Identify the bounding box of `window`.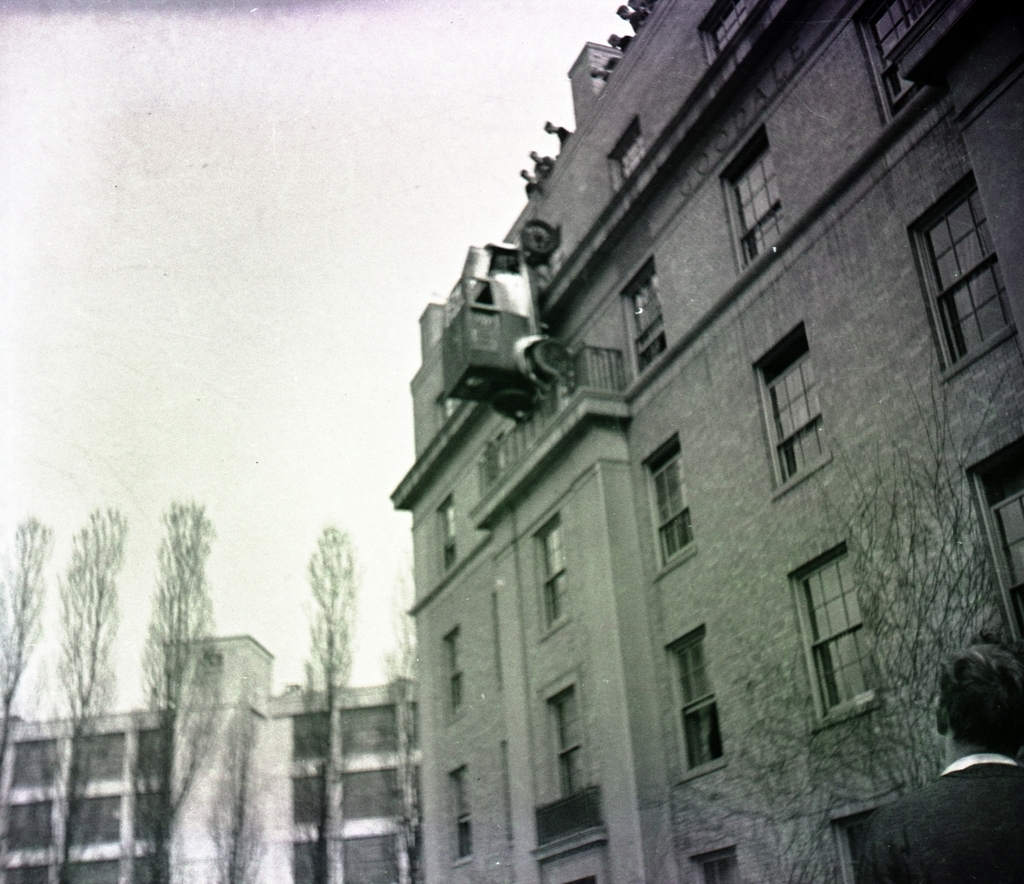
<box>618,263,669,384</box>.
